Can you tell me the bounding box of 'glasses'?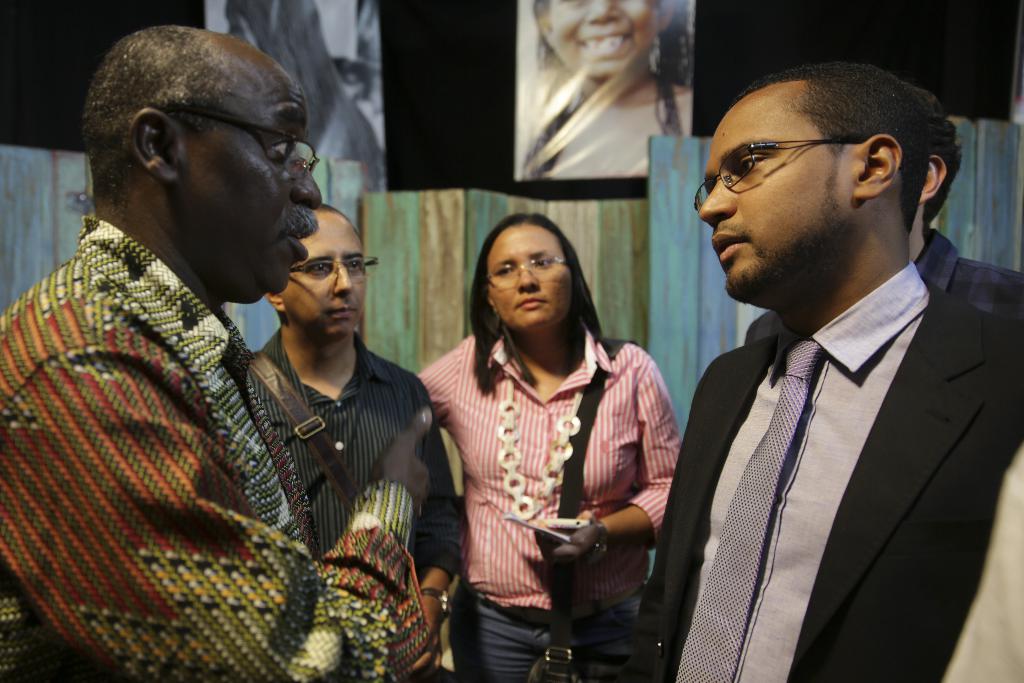
<region>476, 251, 572, 290</region>.
